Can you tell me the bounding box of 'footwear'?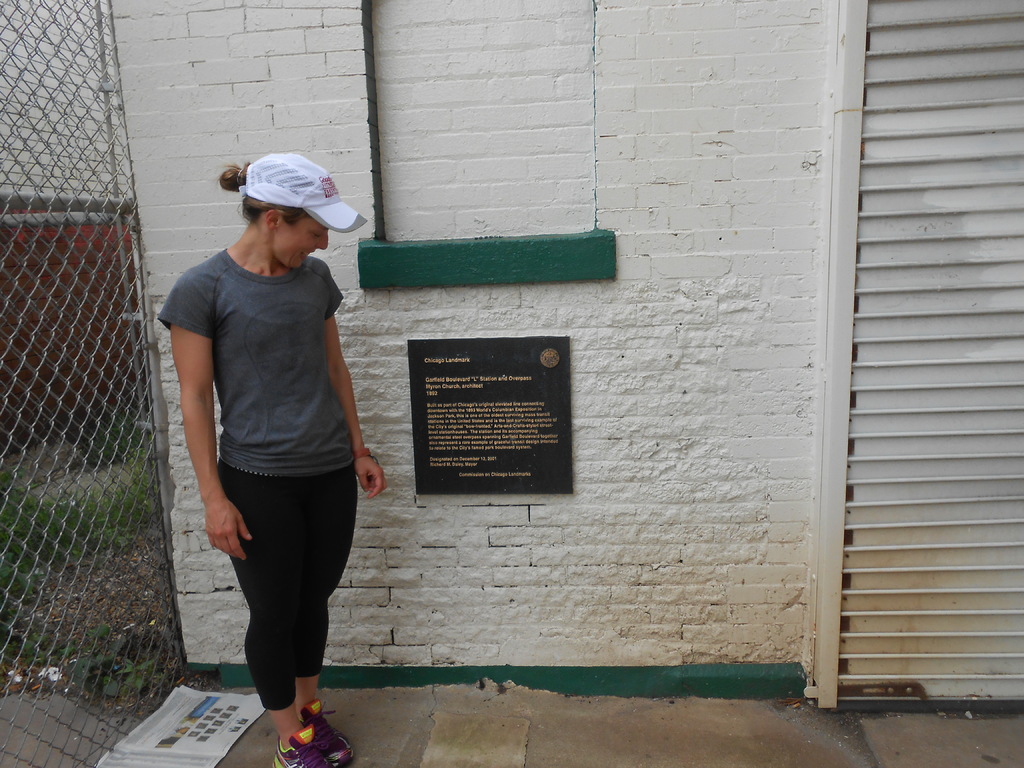
detection(299, 696, 358, 767).
